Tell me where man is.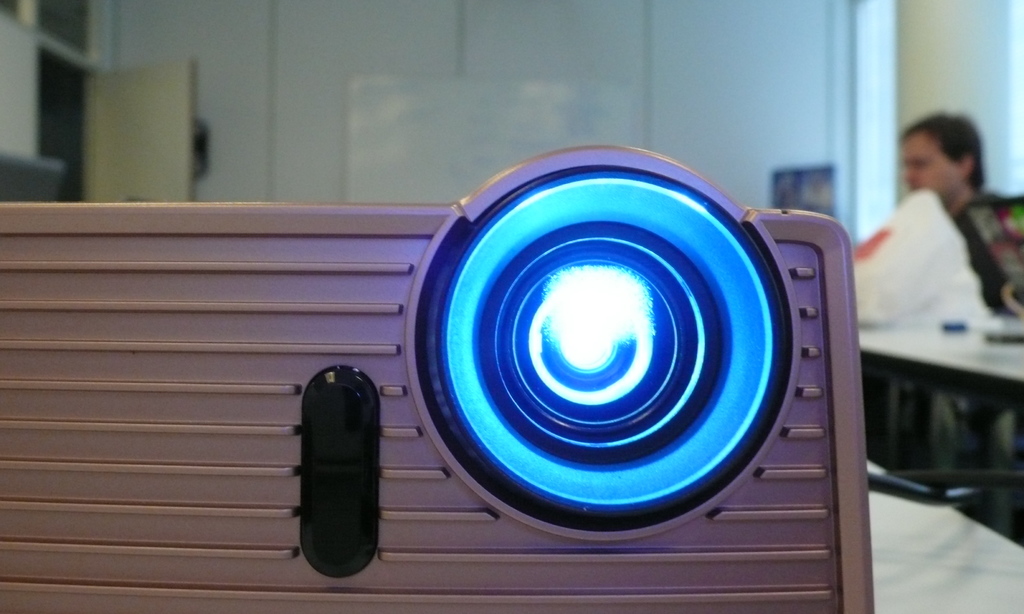
man is at detection(893, 104, 1023, 514).
